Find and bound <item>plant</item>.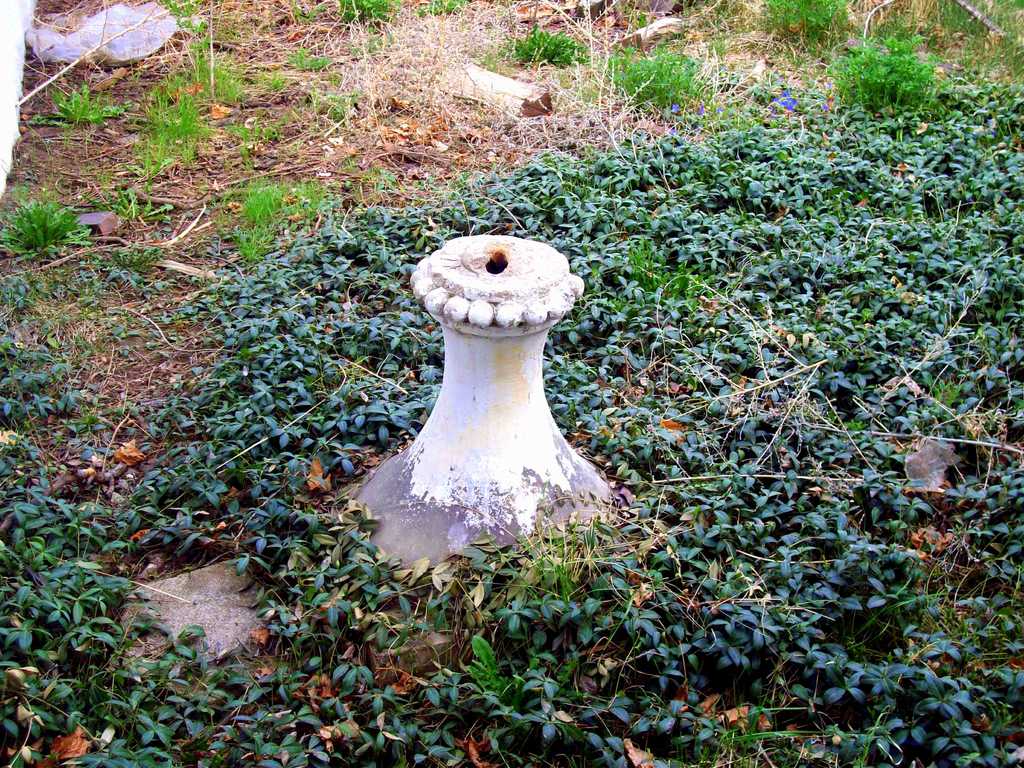
Bound: (751, 0, 840, 51).
